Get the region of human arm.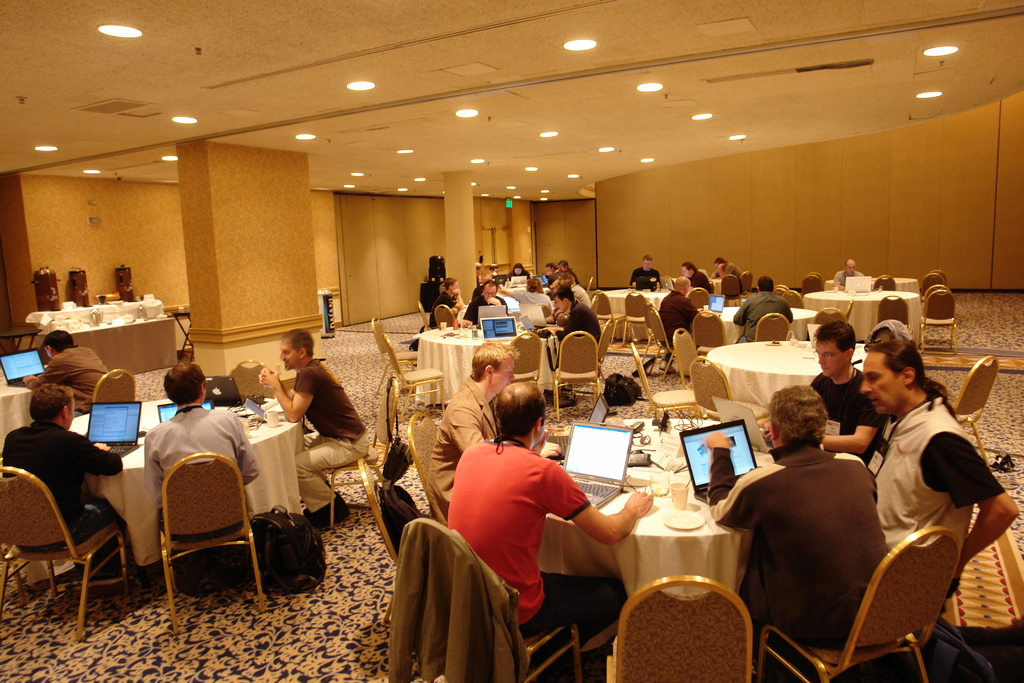
left=440, top=284, right=467, bottom=309.
